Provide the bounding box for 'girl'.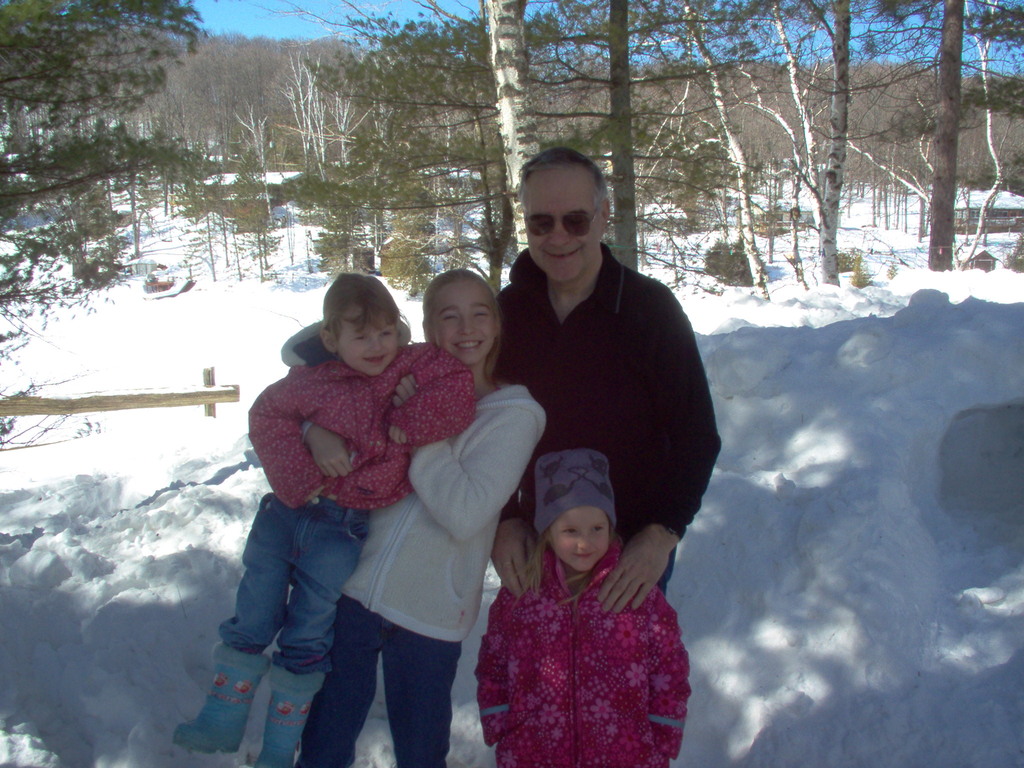
detection(172, 275, 477, 767).
